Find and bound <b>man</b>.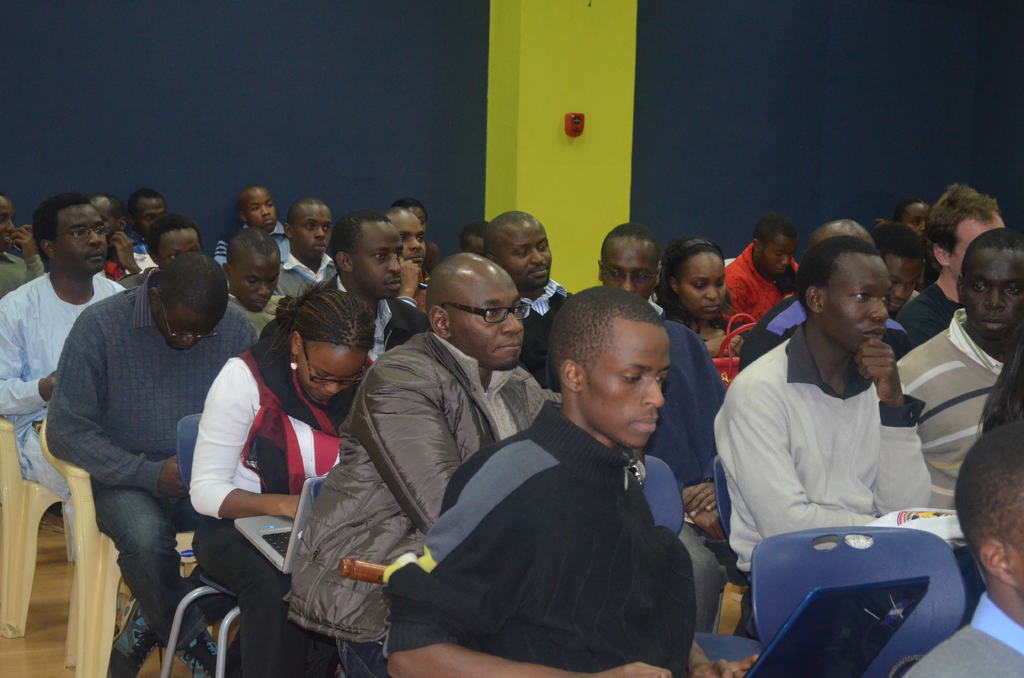
Bound: left=323, top=207, right=433, bottom=373.
